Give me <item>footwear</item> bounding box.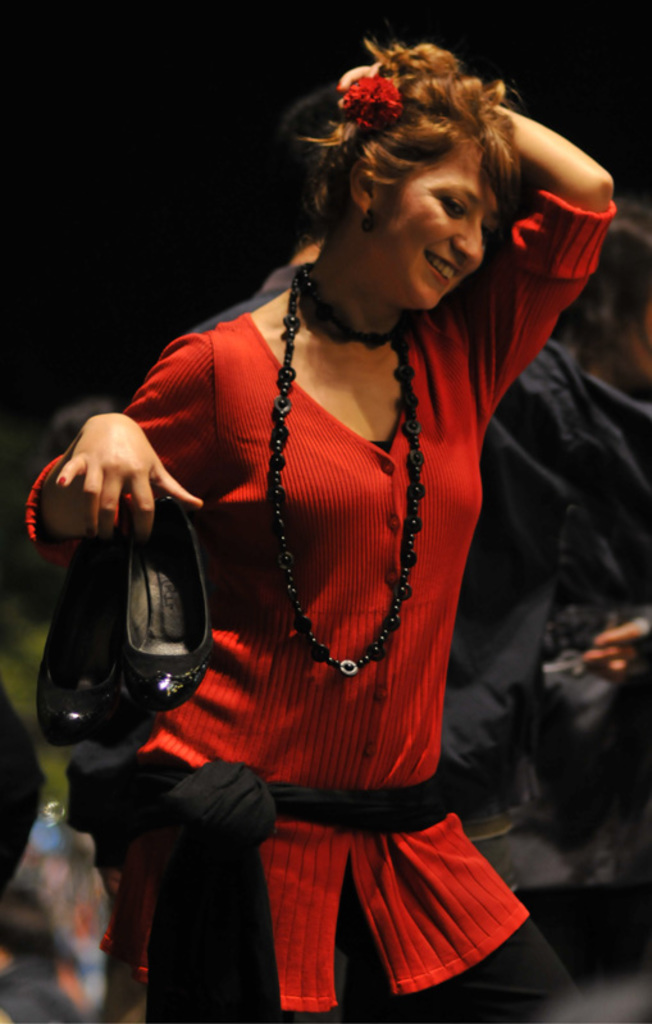
{"x1": 113, "y1": 495, "x2": 220, "y2": 709}.
